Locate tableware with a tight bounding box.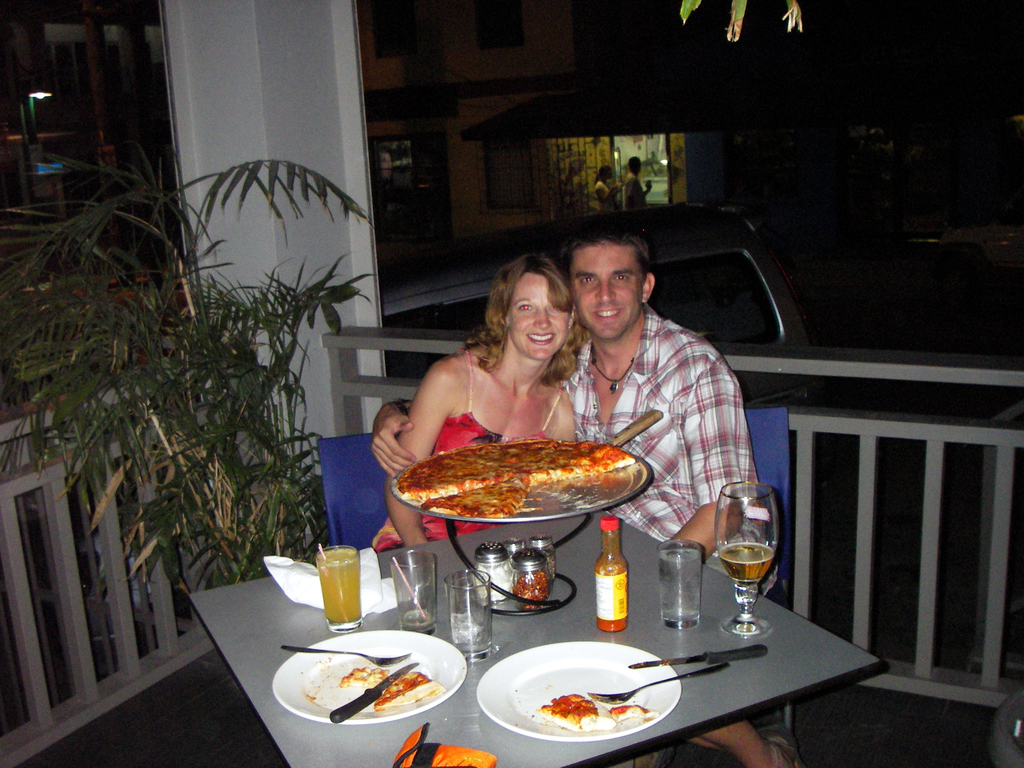
bbox(476, 538, 510, 609).
